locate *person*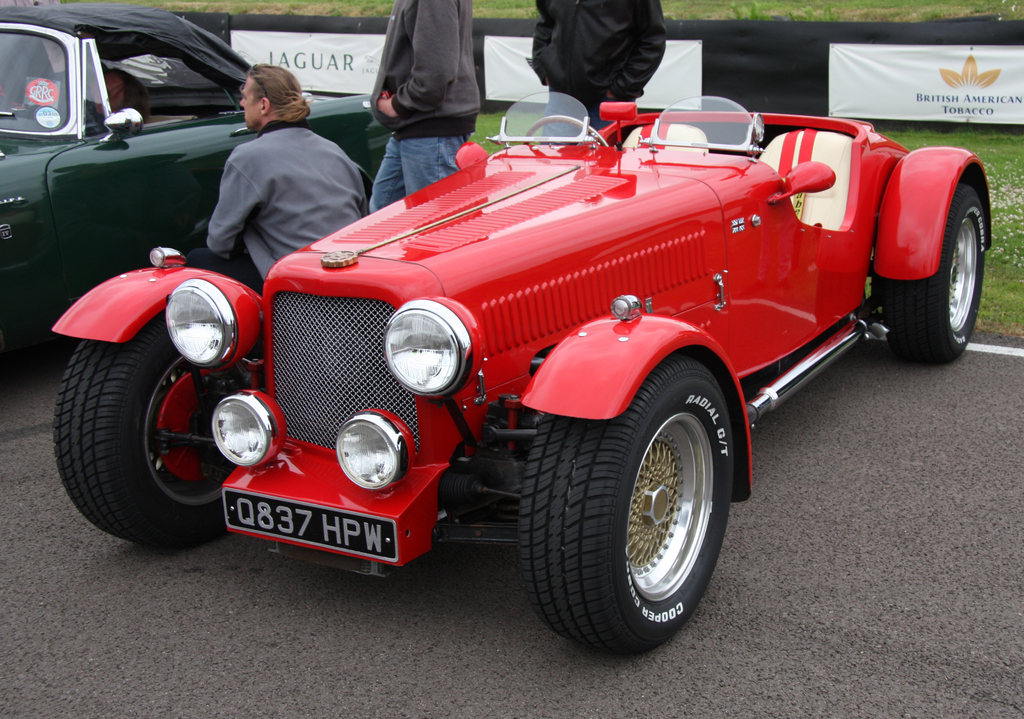
x1=530, y1=0, x2=666, y2=147
